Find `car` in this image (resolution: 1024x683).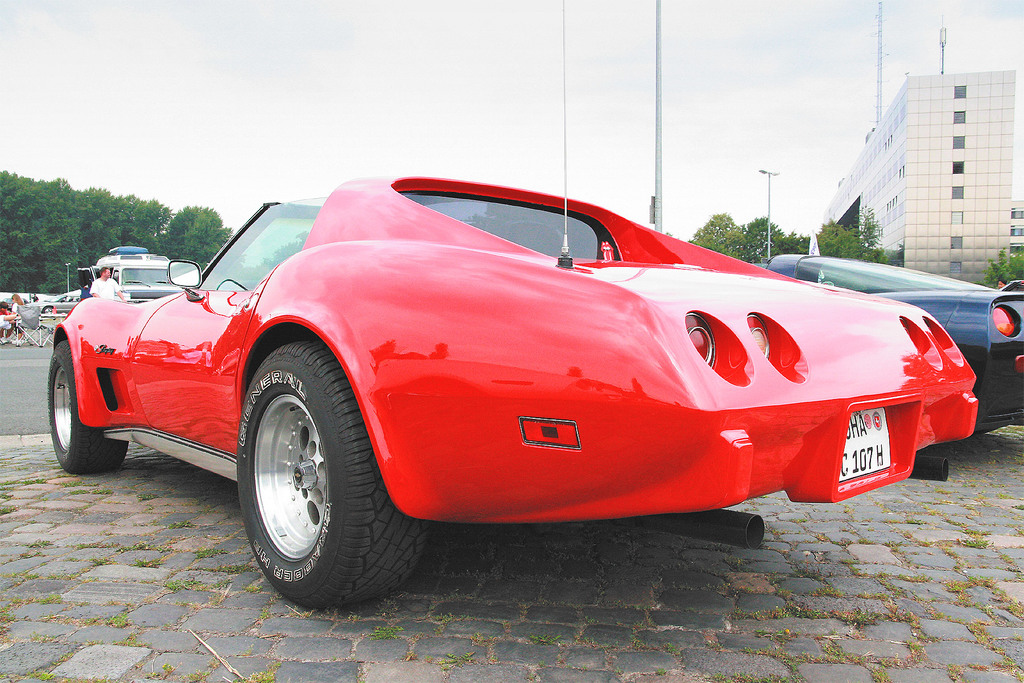
box=[79, 161, 956, 593].
